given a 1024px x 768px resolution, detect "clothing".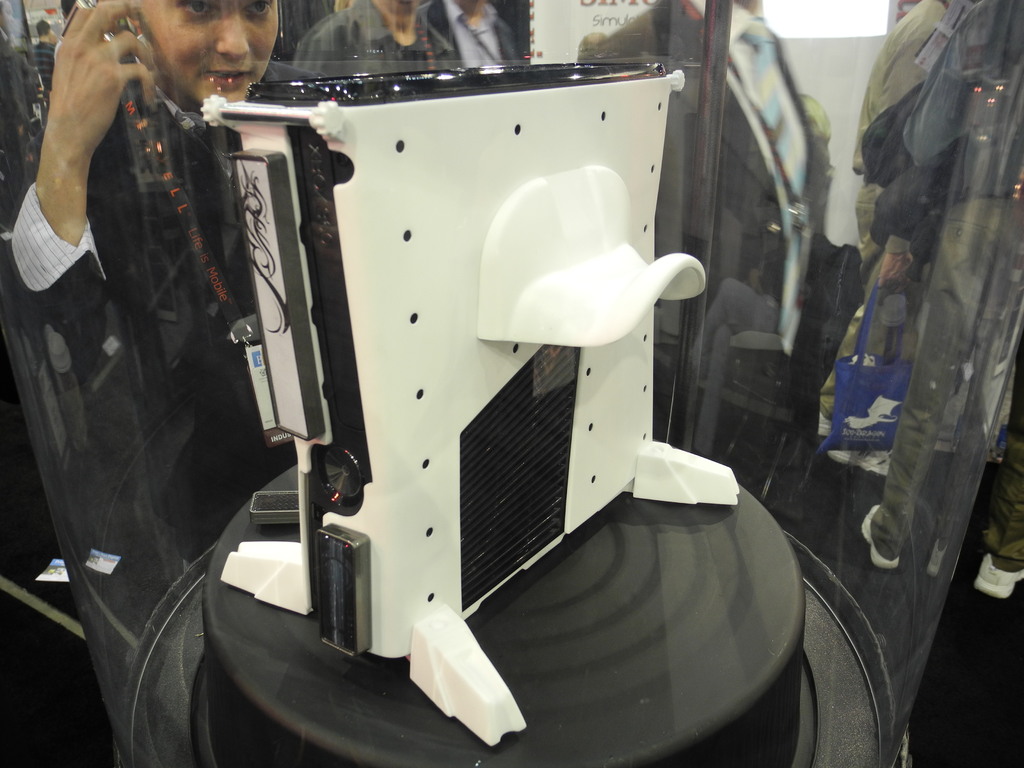
select_region(874, 0, 1023, 577).
